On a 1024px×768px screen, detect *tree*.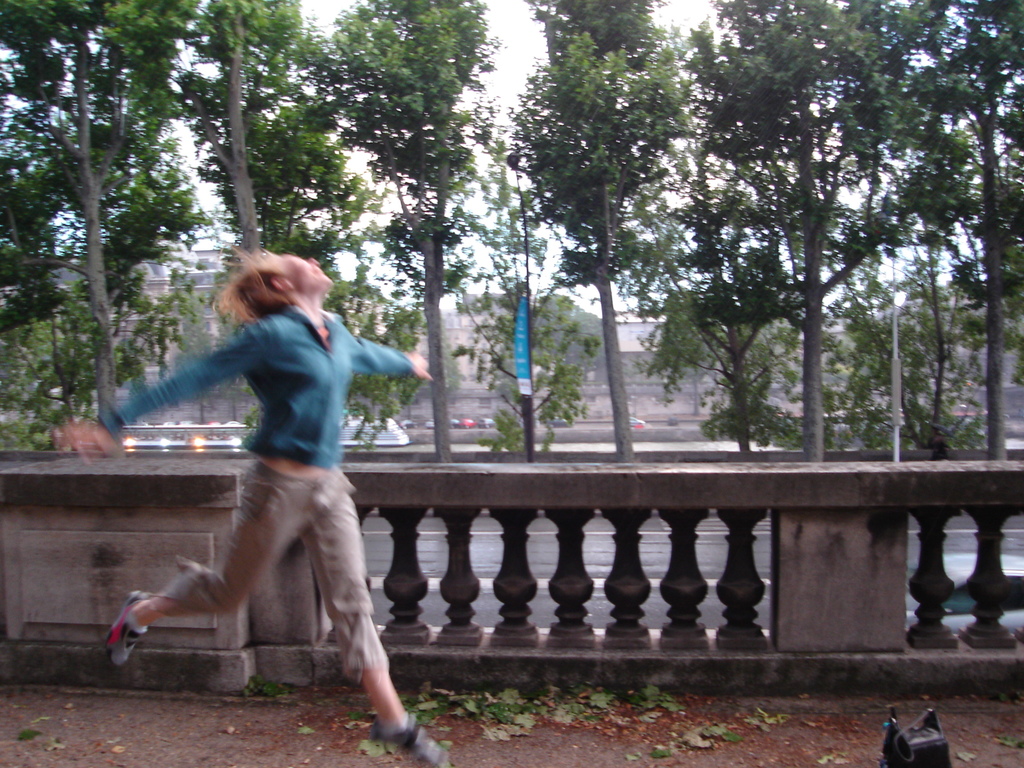
[310,0,486,463].
